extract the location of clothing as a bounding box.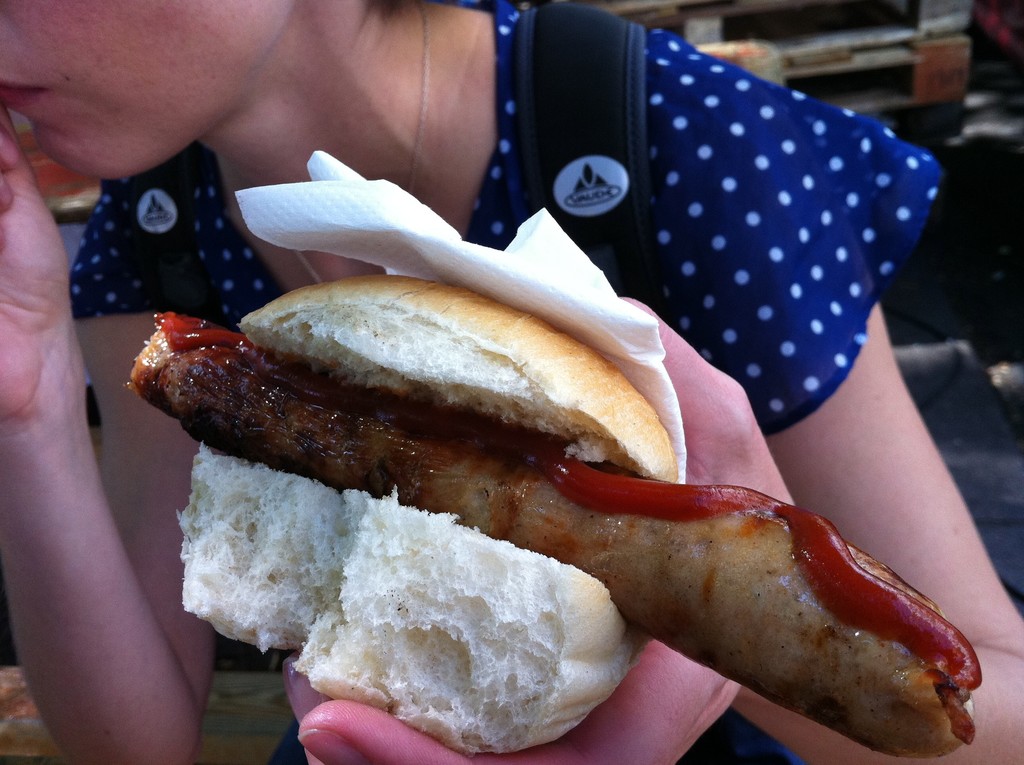
[x1=53, y1=4, x2=941, y2=464].
